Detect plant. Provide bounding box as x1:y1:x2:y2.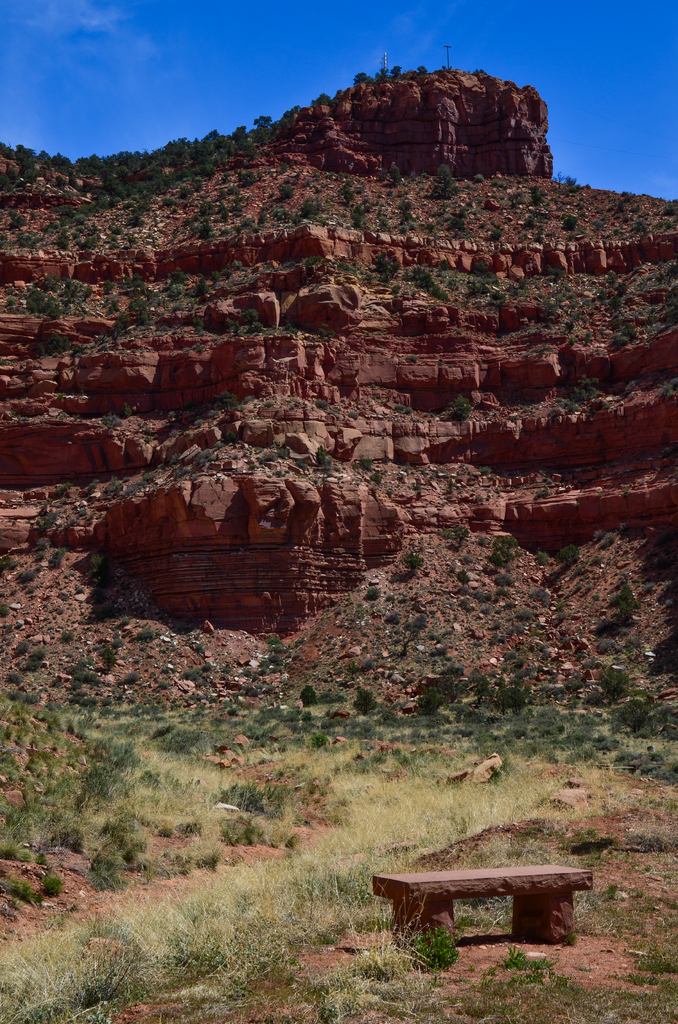
272:438:288:456.
